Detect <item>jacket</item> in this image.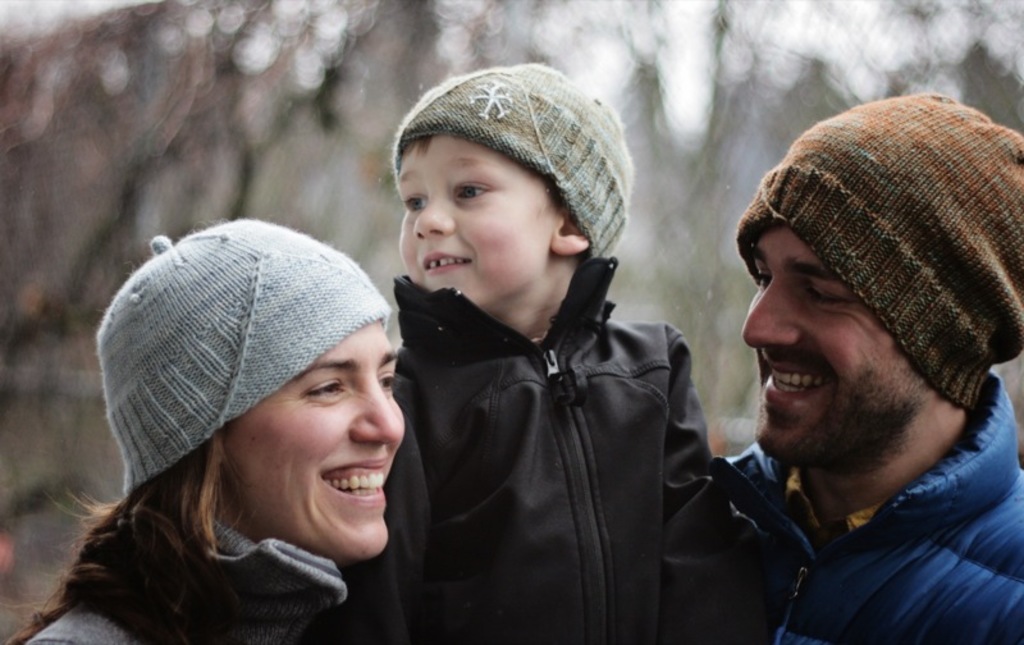
Detection: 22:499:353:644.
